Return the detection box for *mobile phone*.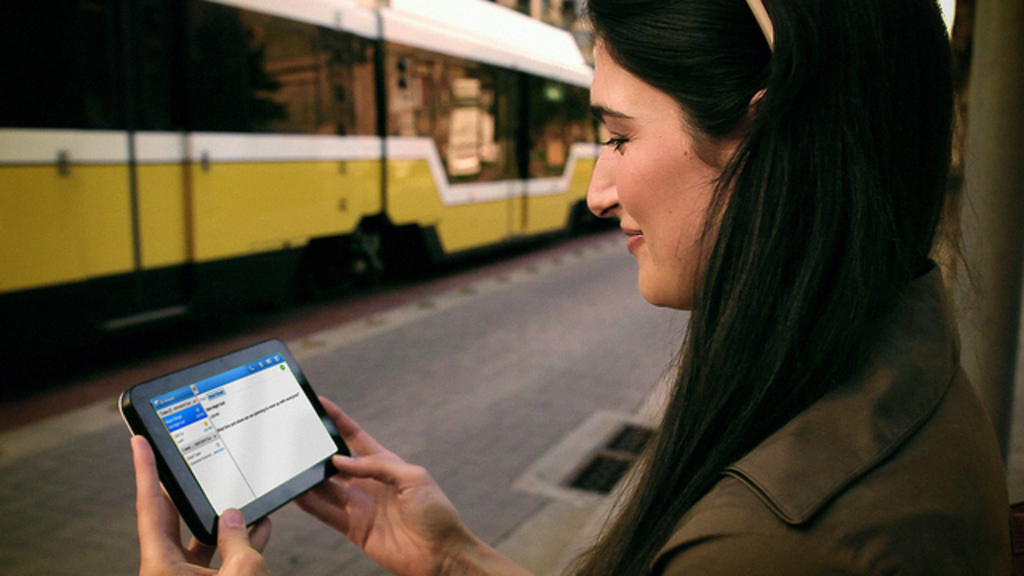
select_region(115, 339, 336, 542).
